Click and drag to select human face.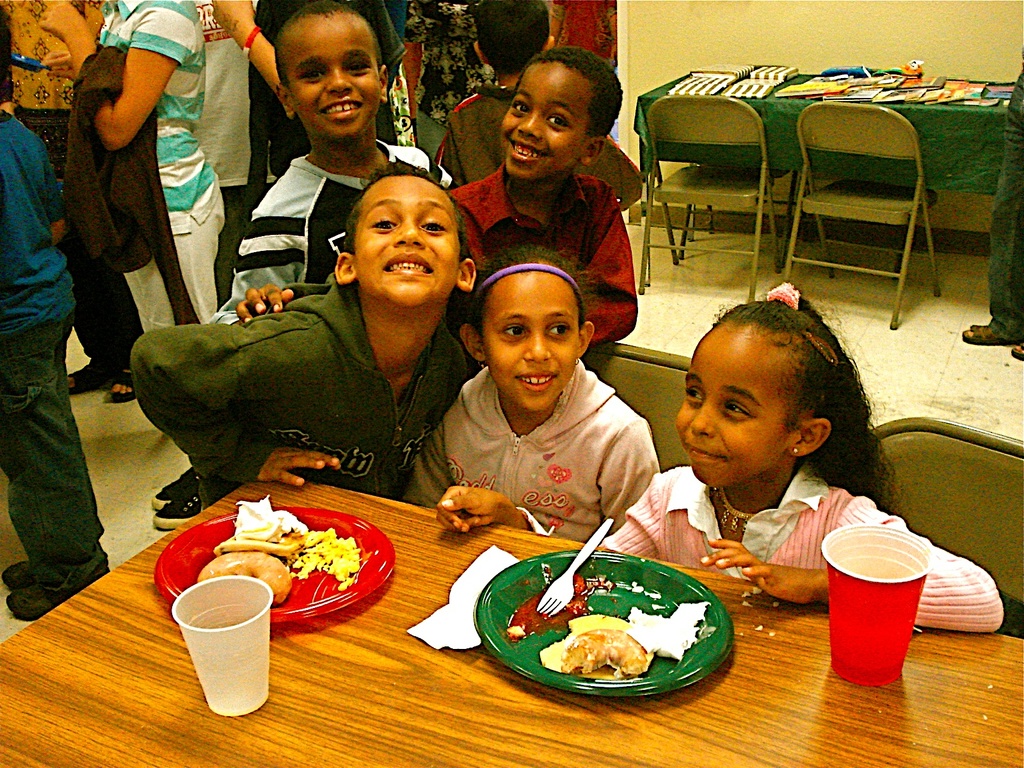
Selection: <bbox>287, 23, 380, 138</bbox>.
